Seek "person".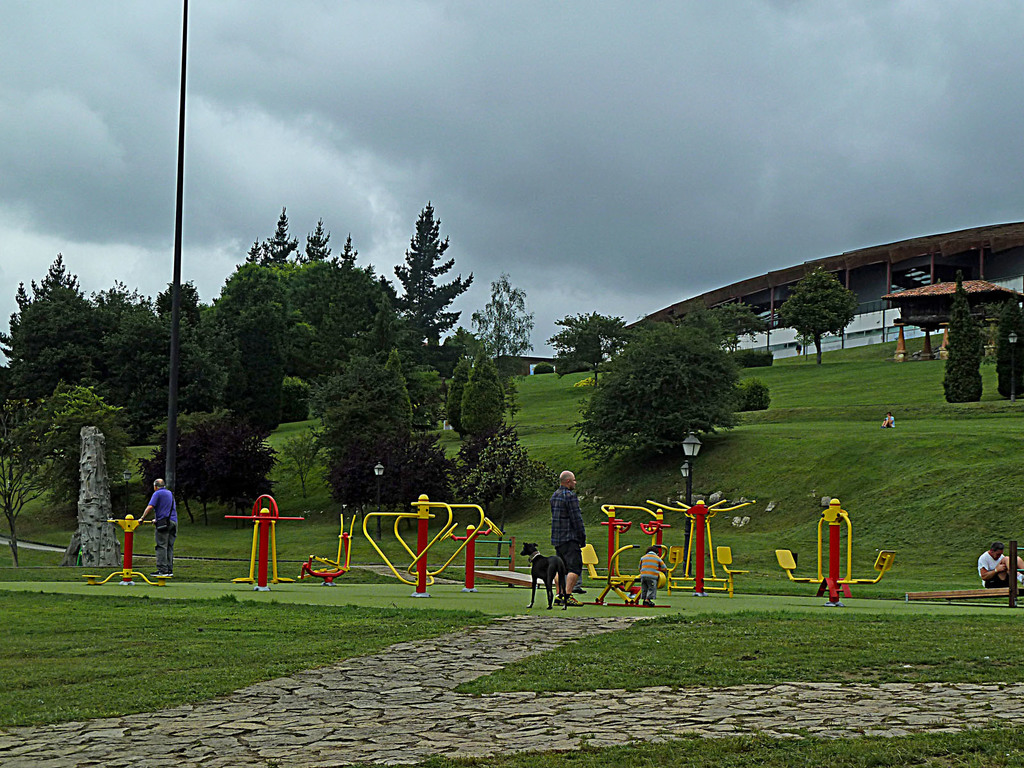
box(136, 478, 178, 576).
